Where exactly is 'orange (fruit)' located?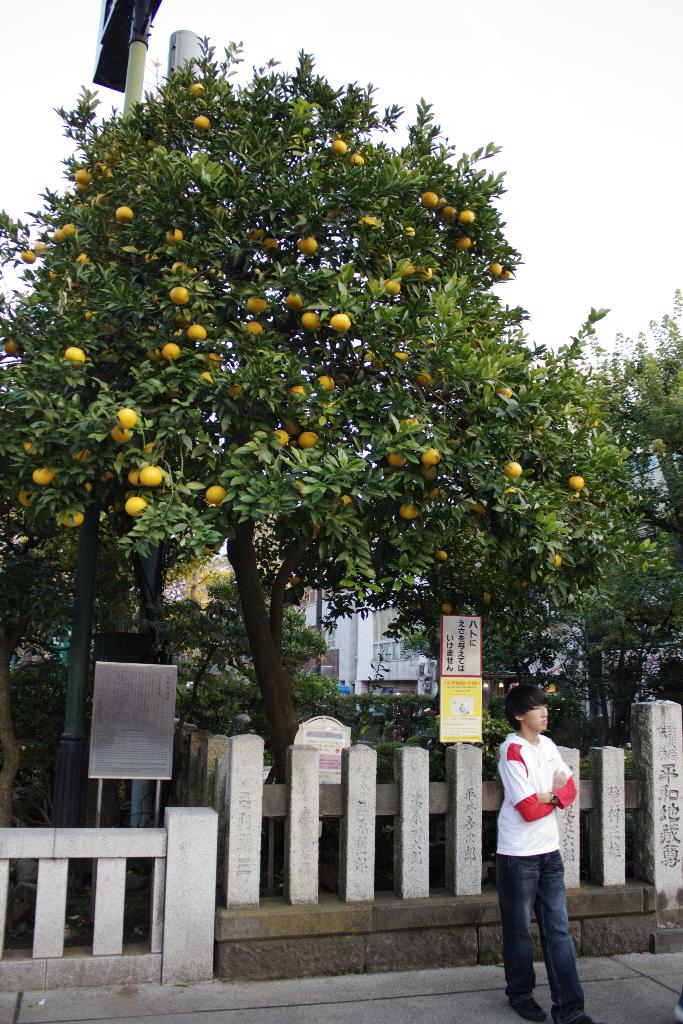
Its bounding box is [154, 332, 181, 358].
